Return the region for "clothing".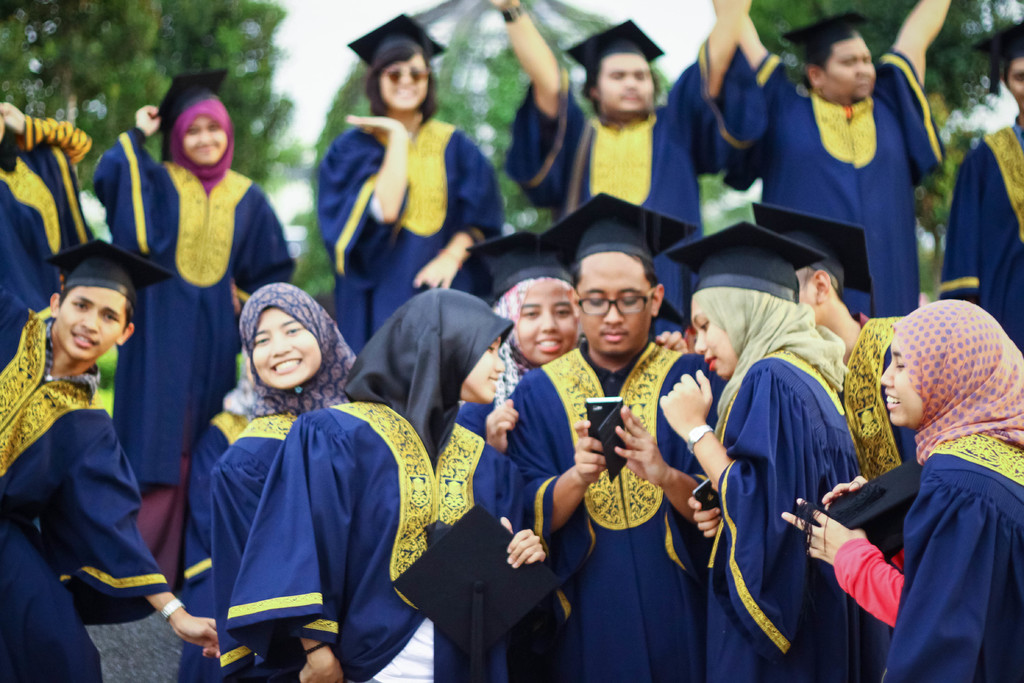
detection(806, 404, 1023, 677).
